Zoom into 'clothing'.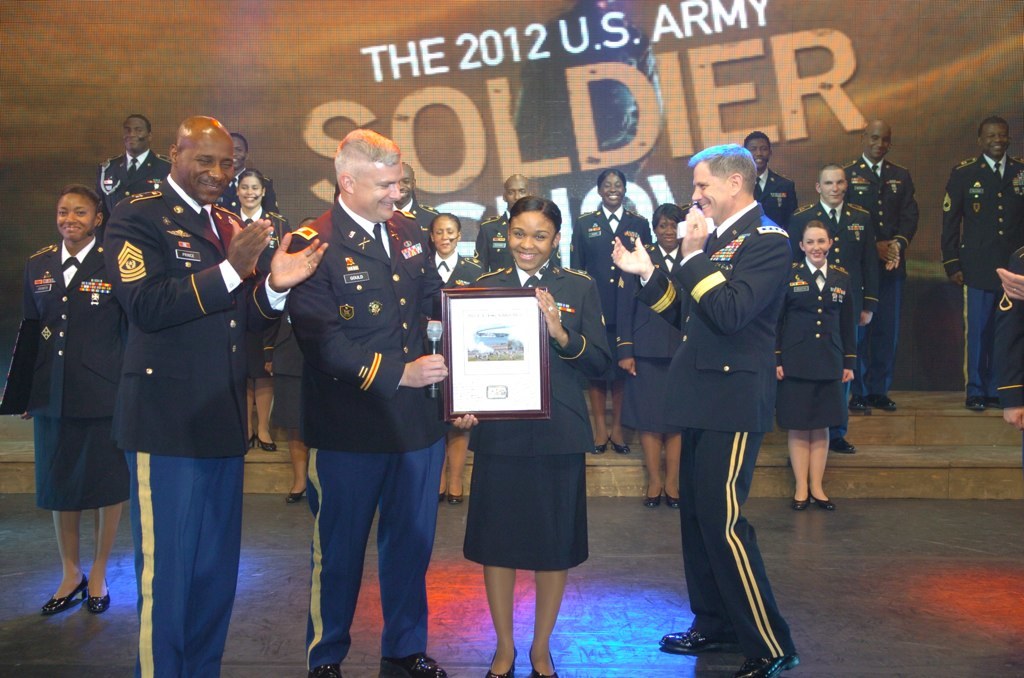
Zoom target: x1=216 y1=163 x2=280 y2=217.
